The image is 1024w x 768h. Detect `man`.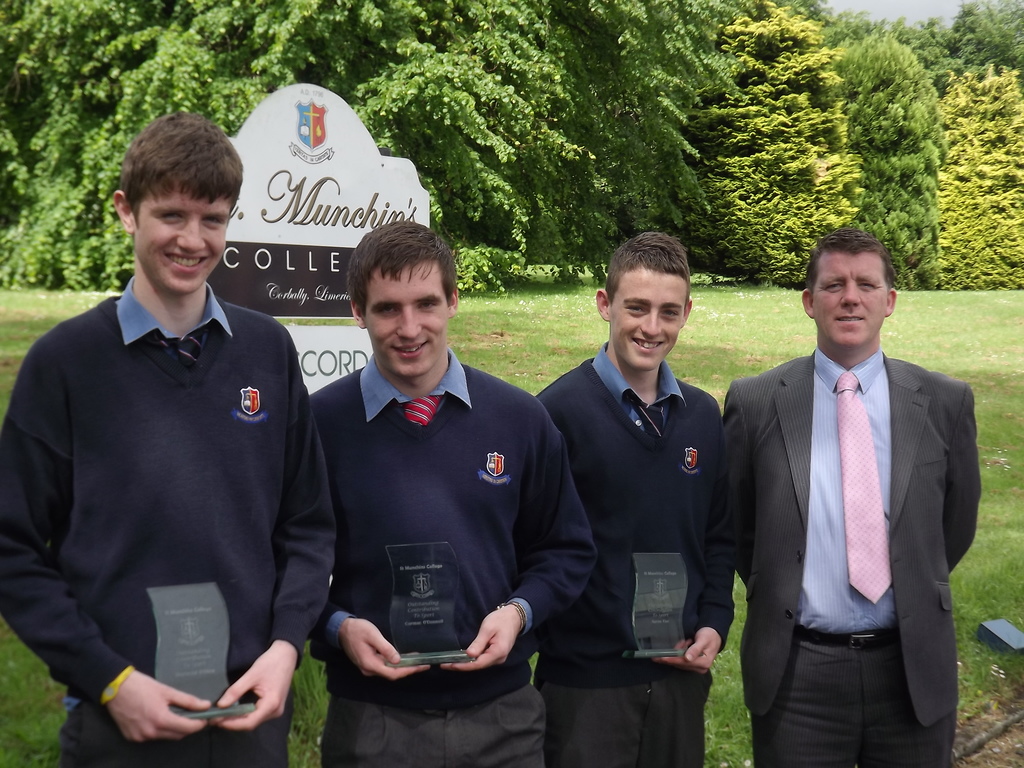
Detection: rect(308, 217, 599, 767).
